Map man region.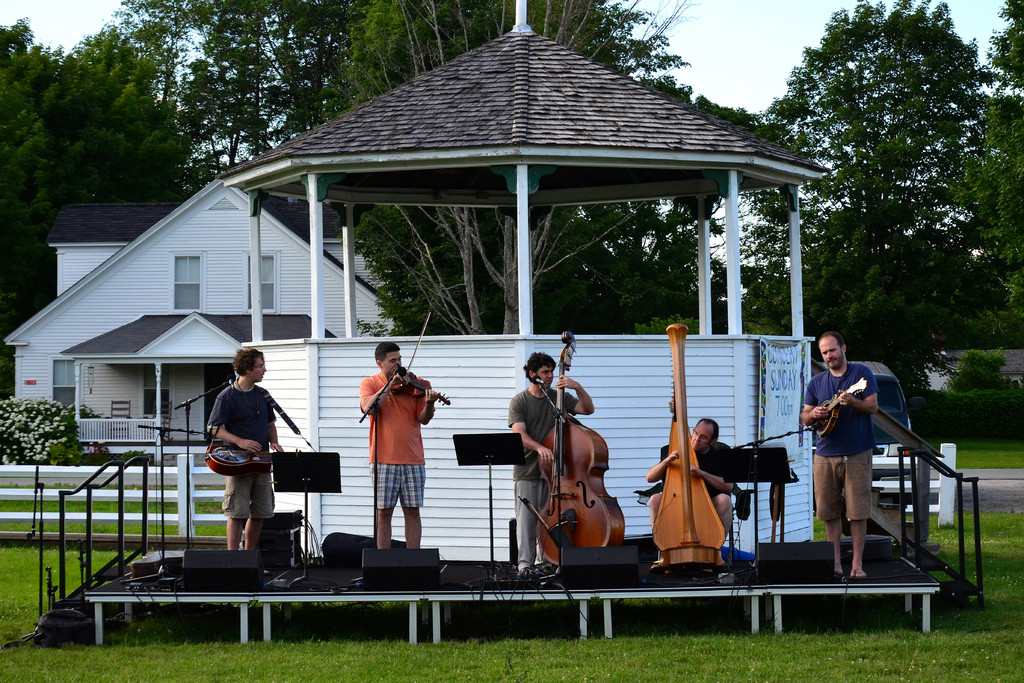
Mapped to <bbox>193, 348, 293, 560</bbox>.
